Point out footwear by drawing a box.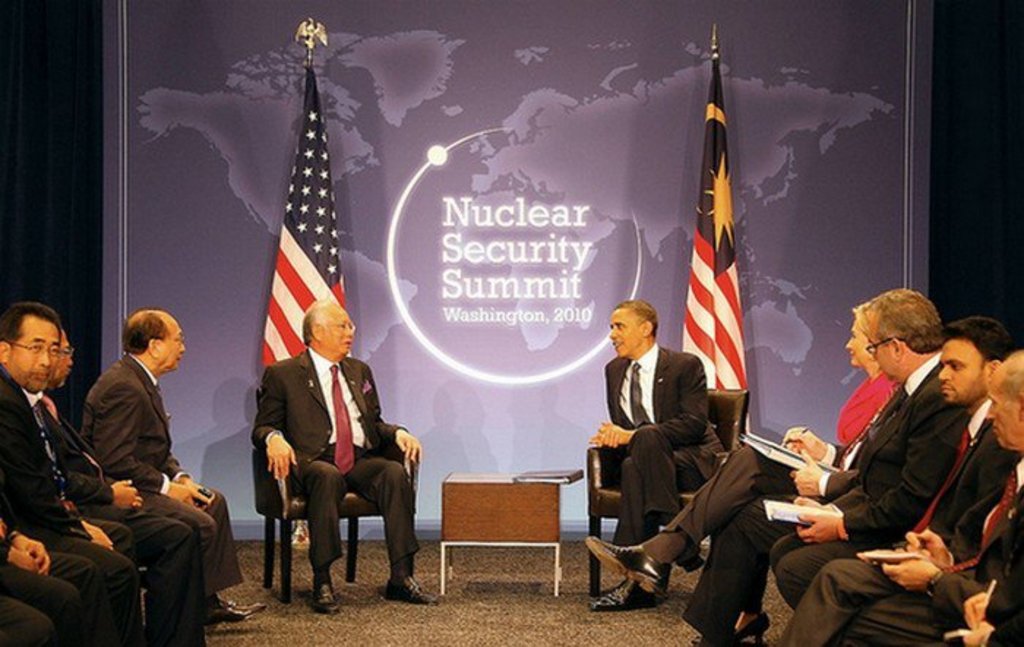
695,609,771,646.
